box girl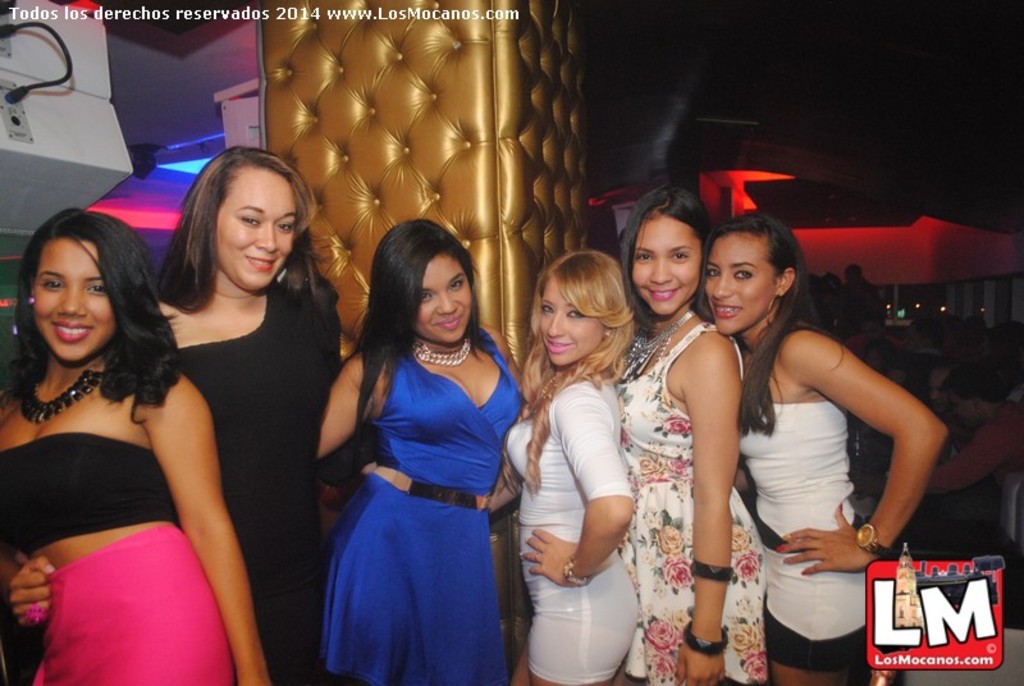
locate(0, 207, 275, 685)
